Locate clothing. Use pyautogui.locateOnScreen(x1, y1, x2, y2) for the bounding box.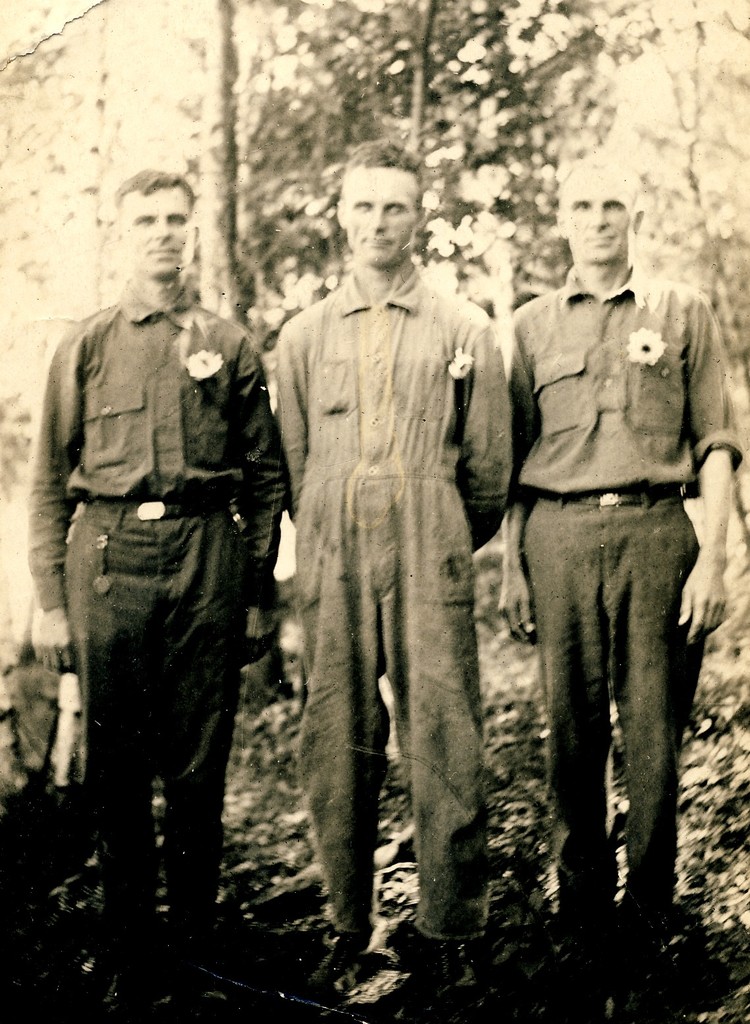
pyautogui.locateOnScreen(258, 225, 525, 859).
